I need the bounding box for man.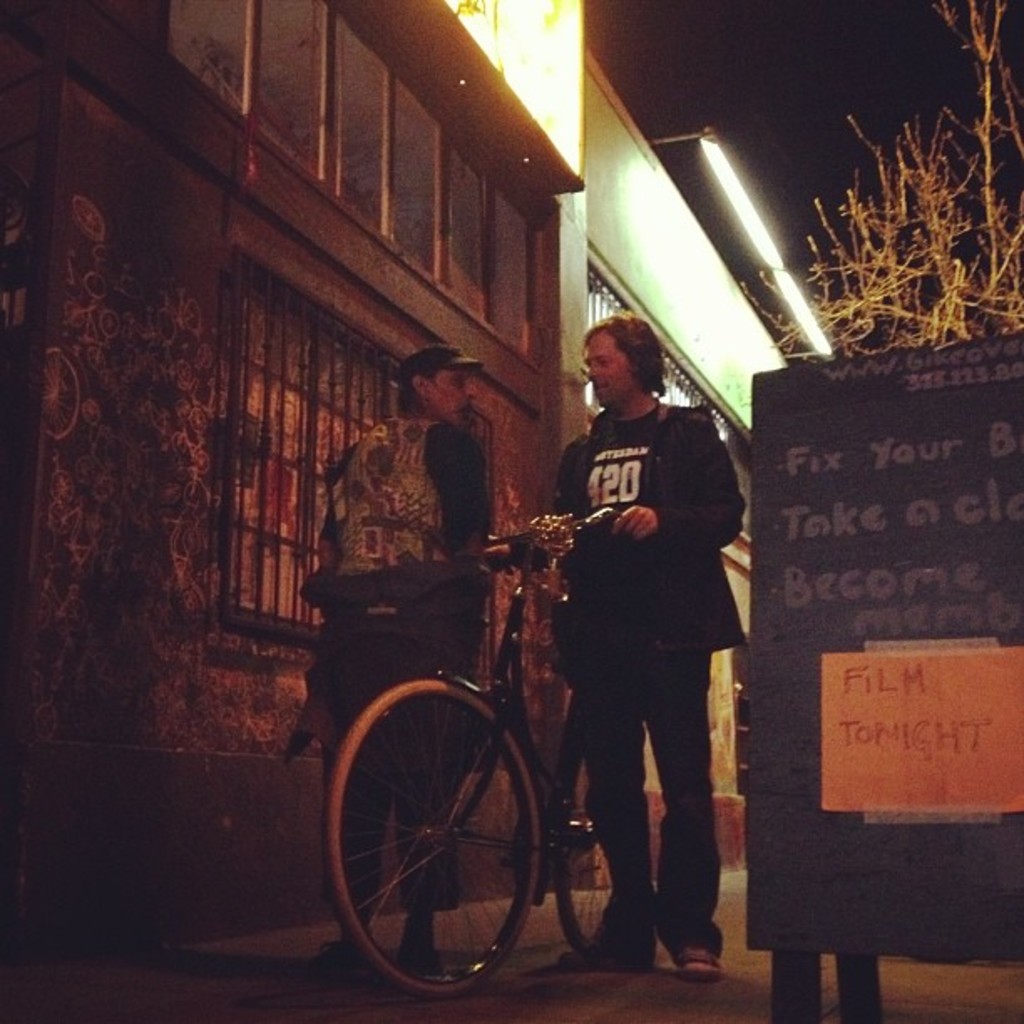
Here it is: 510 330 760 972.
